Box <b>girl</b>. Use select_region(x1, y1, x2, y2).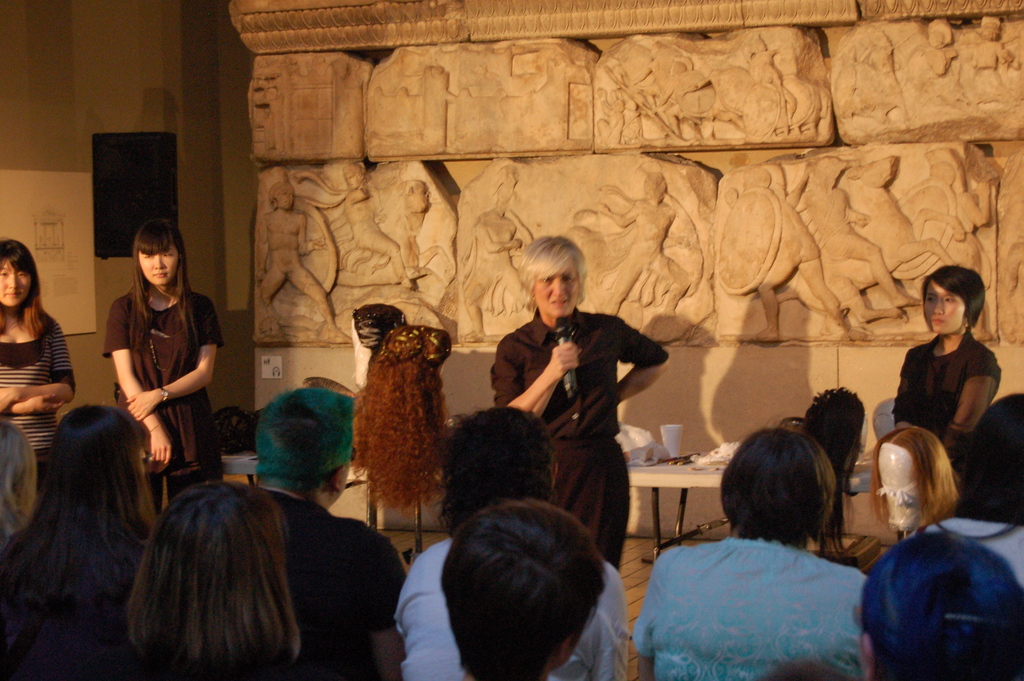
select_region(0, 238, 76, 492).
